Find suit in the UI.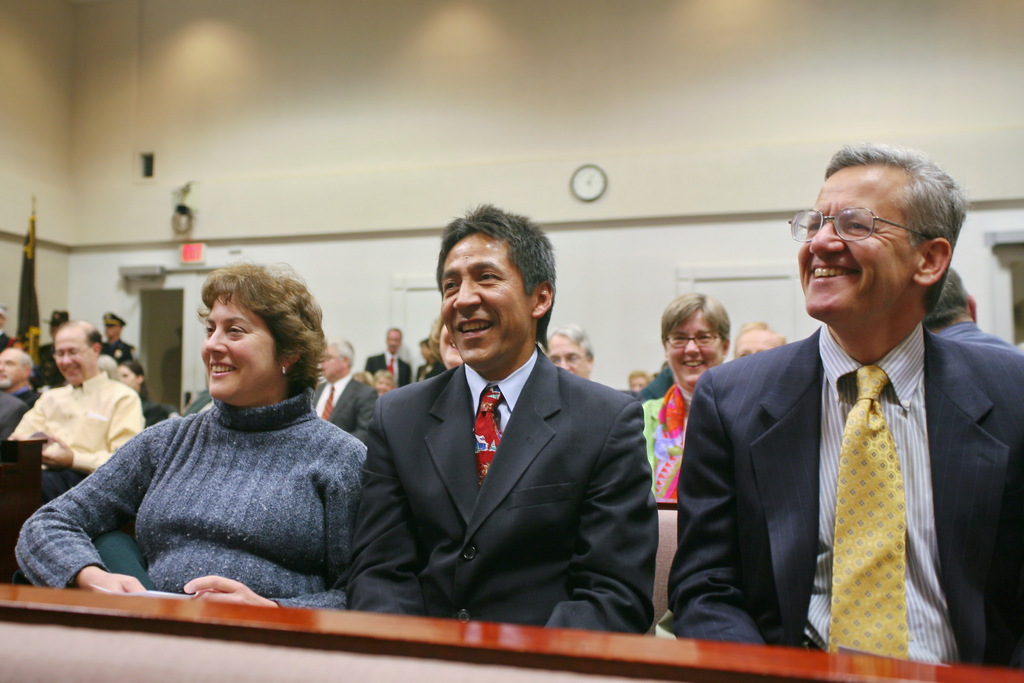
UI element at {"left": 370, "top": 350, "right": 410, "bottom": 388}.
